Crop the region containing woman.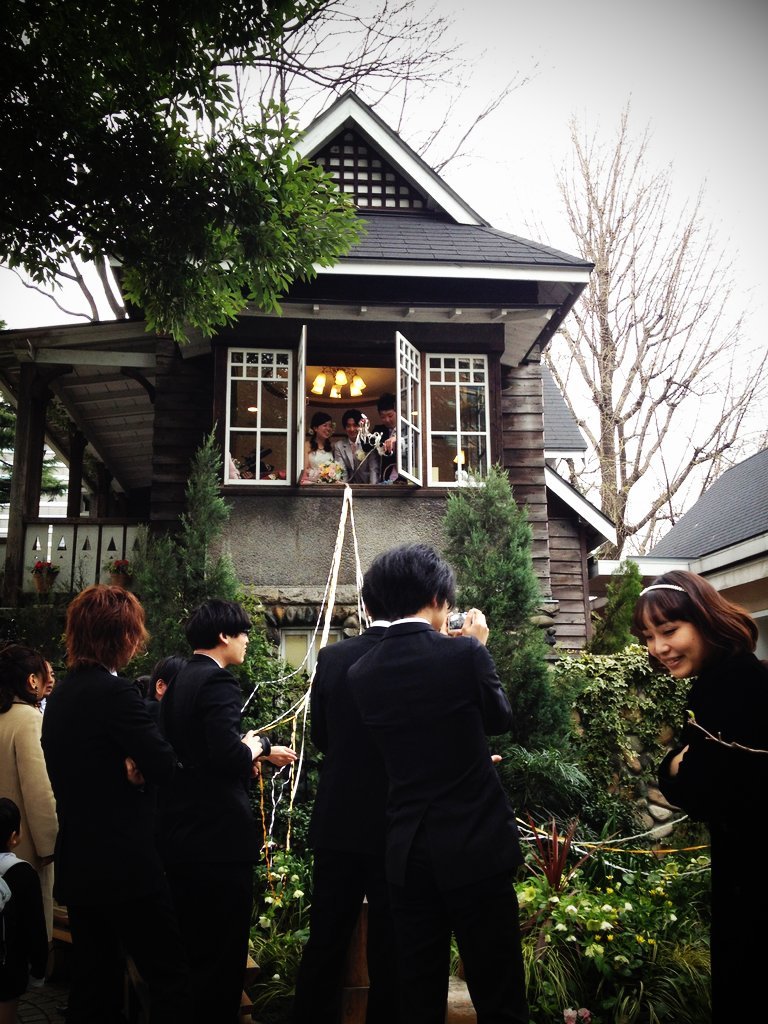
Crop region: {"x1": 303, "y1": 417, "x2": 339, "y2": 481}.
